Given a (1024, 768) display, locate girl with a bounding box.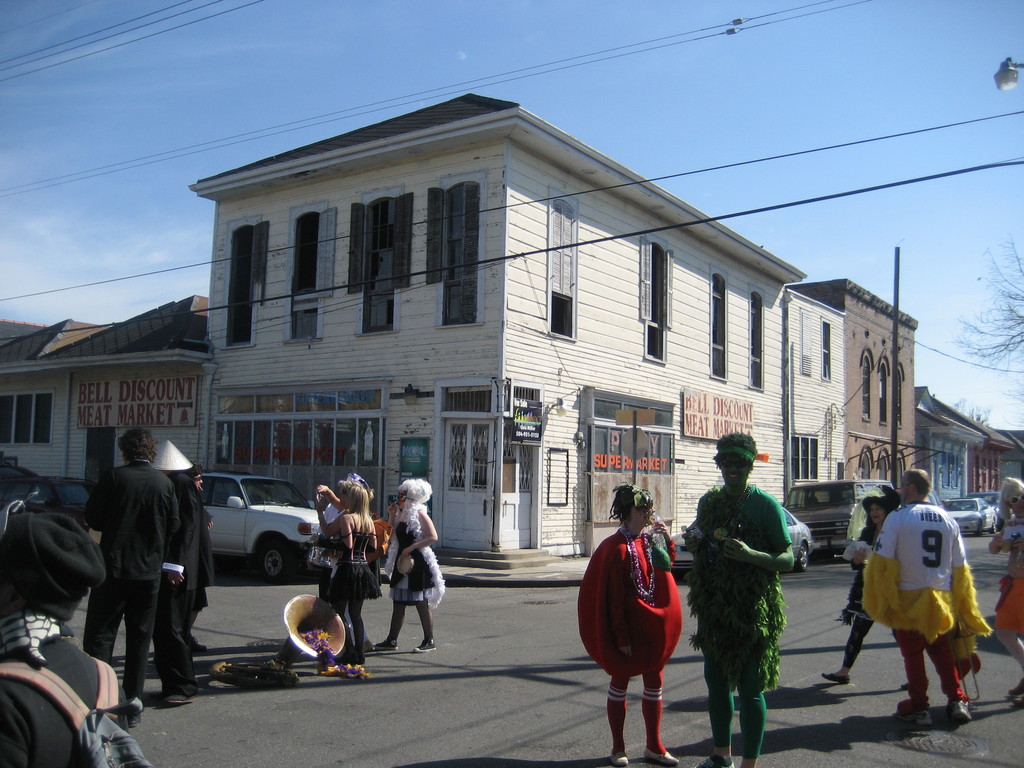
Located: [575, 484, 678, 767].
